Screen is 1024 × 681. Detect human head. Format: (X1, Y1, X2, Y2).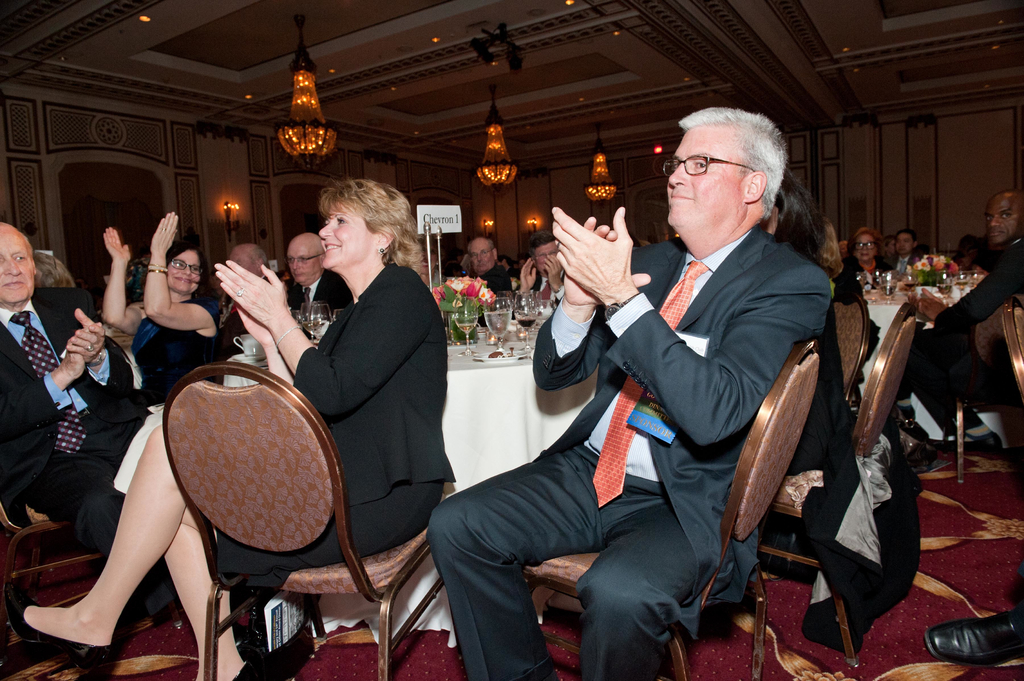
(285, 229, 325, 287).
